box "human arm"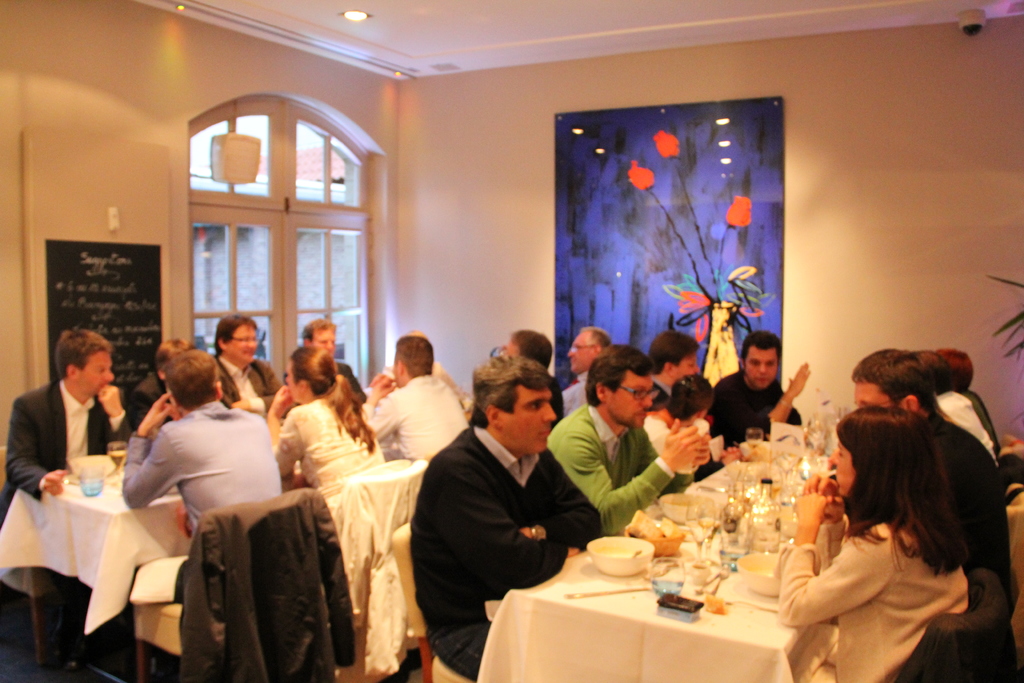
pyautogui.locateOnScreen(436, 363, 473, 413)
